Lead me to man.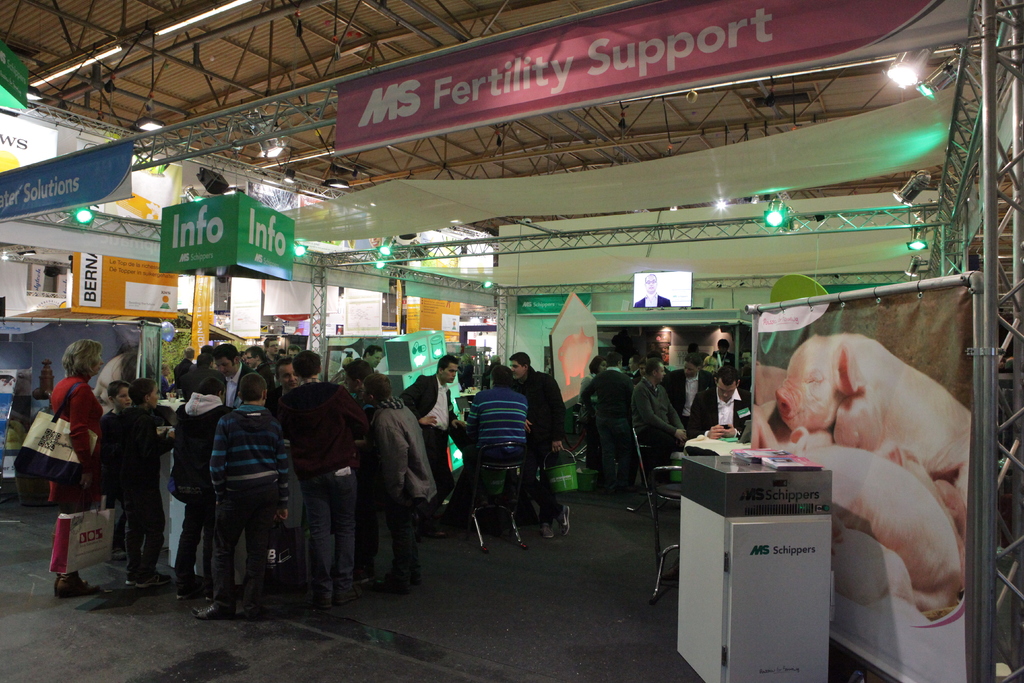
Lead to {"left": 365, "top": 340, "right": 386, "bottom": 374}.
